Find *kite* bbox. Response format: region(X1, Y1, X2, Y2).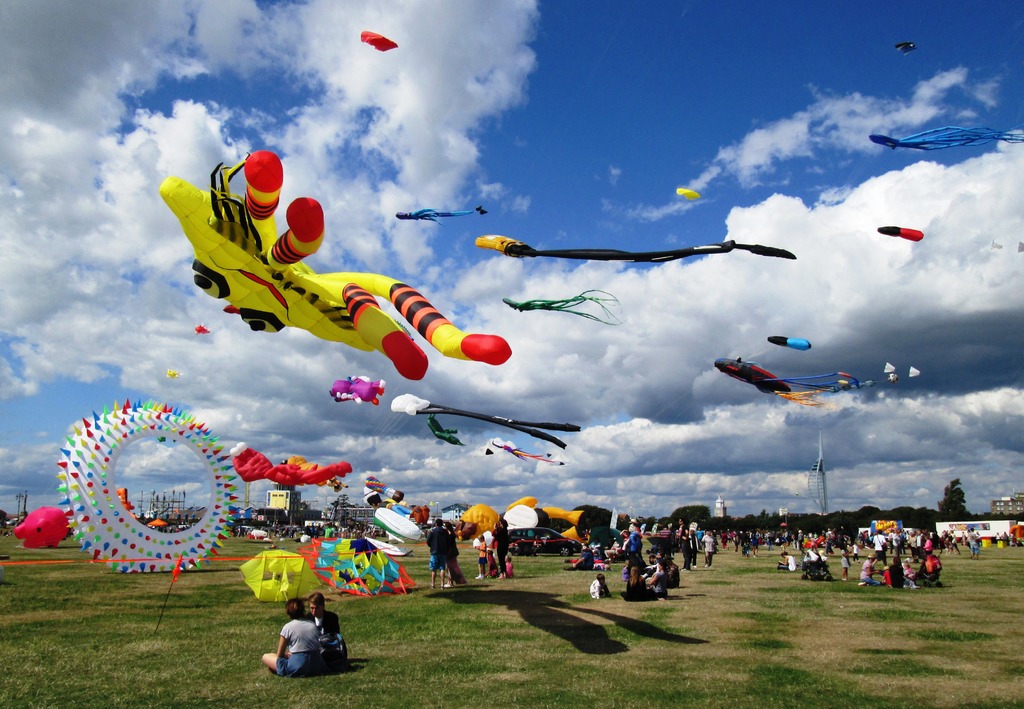
region(866, 123, 1023, 156).
